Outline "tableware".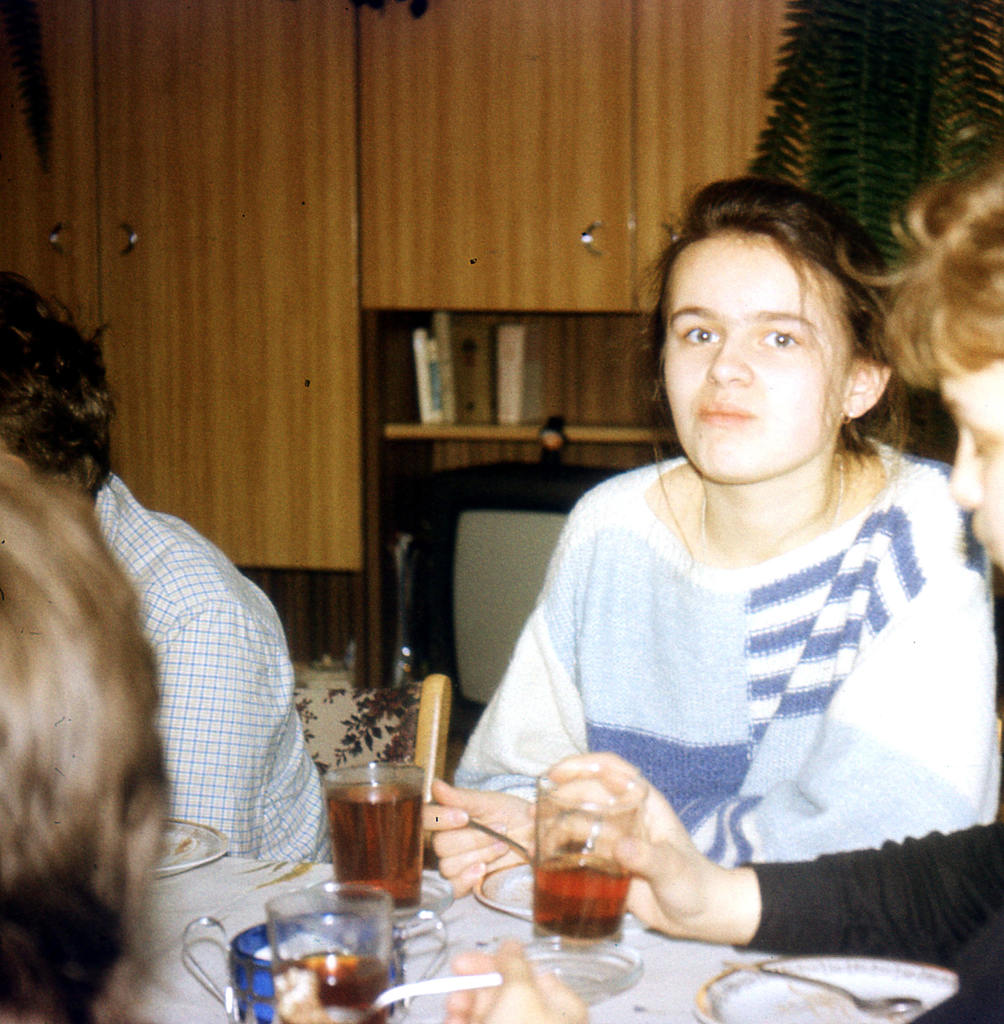
Outline: 134,816,244,919.
